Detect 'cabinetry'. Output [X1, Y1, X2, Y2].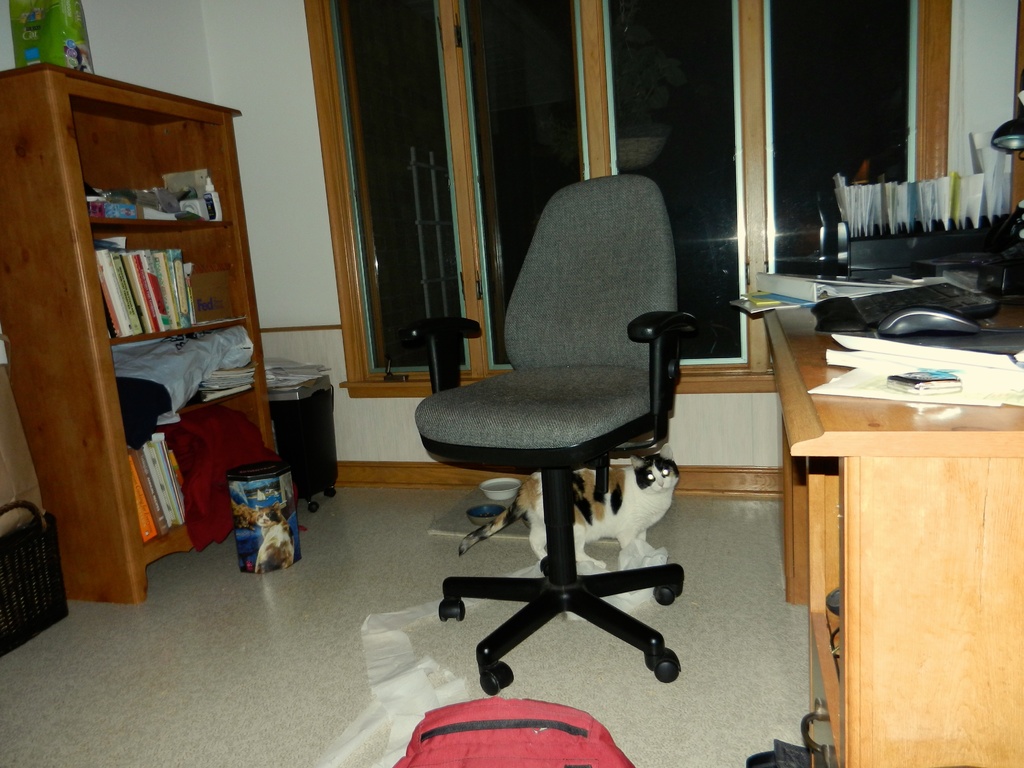
[759, 294, 1023, 767].
